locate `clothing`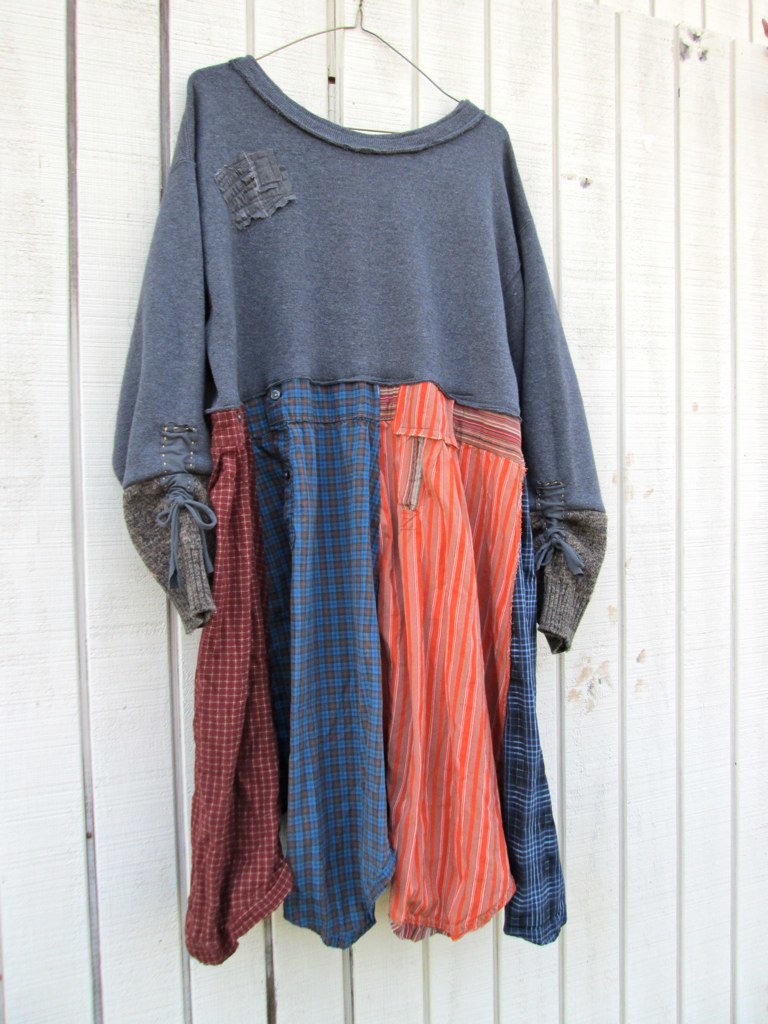
pyautogui.locateOnScreen(110, 52, 604, 958)
